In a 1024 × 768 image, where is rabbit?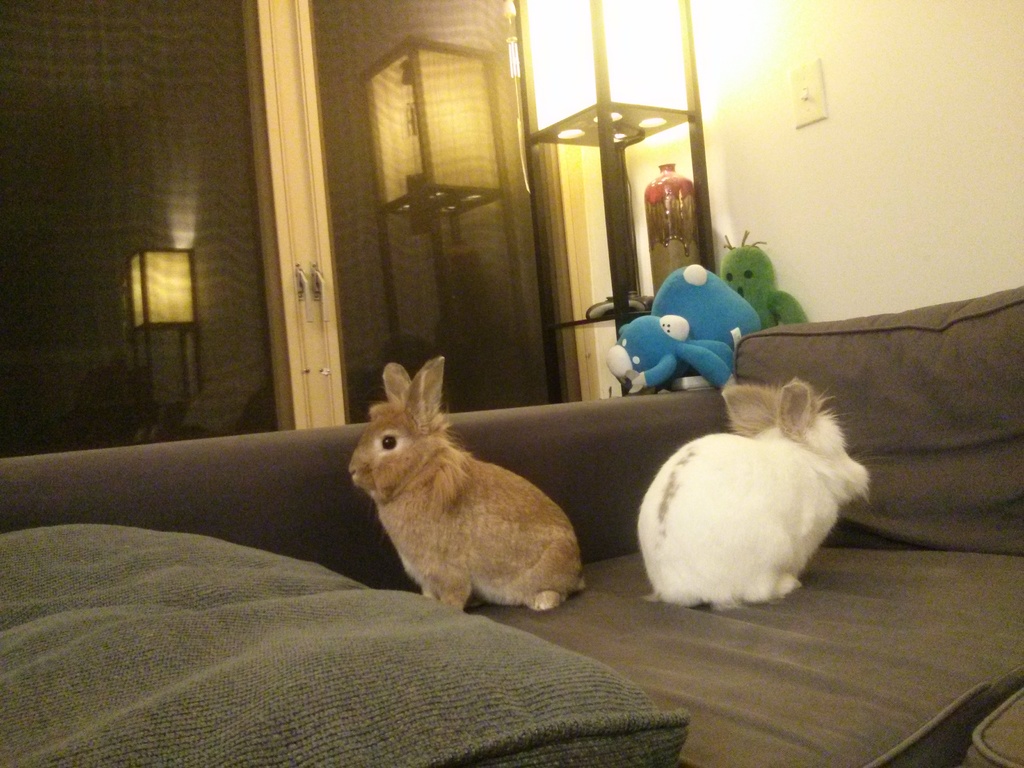
region(344, 356, 589, 611).
